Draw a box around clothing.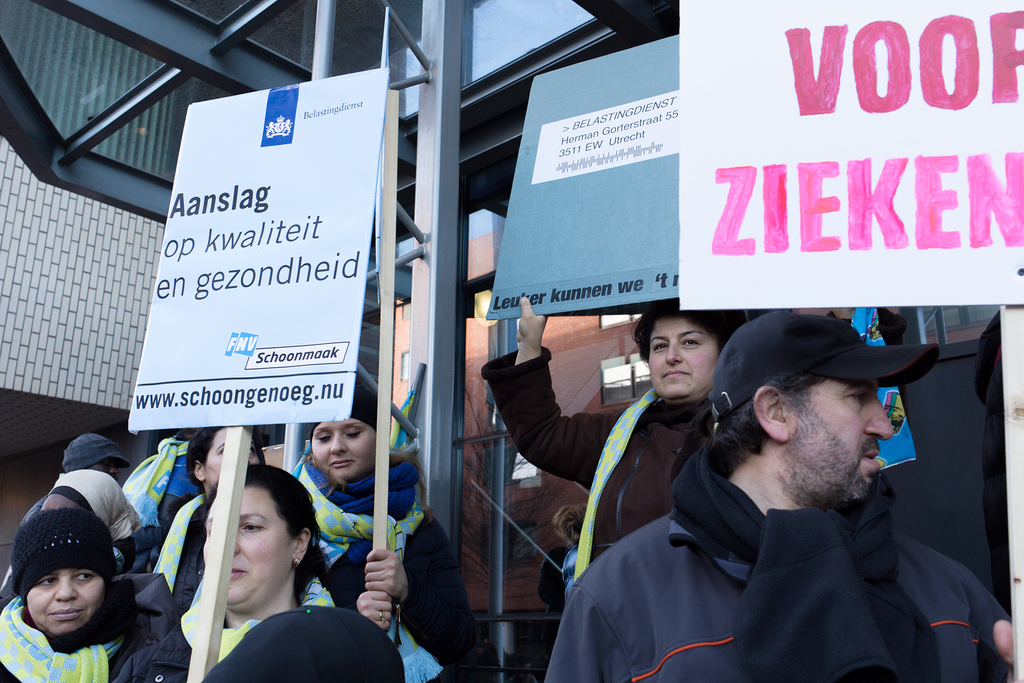
bbox(0, 596, 145, 682).
